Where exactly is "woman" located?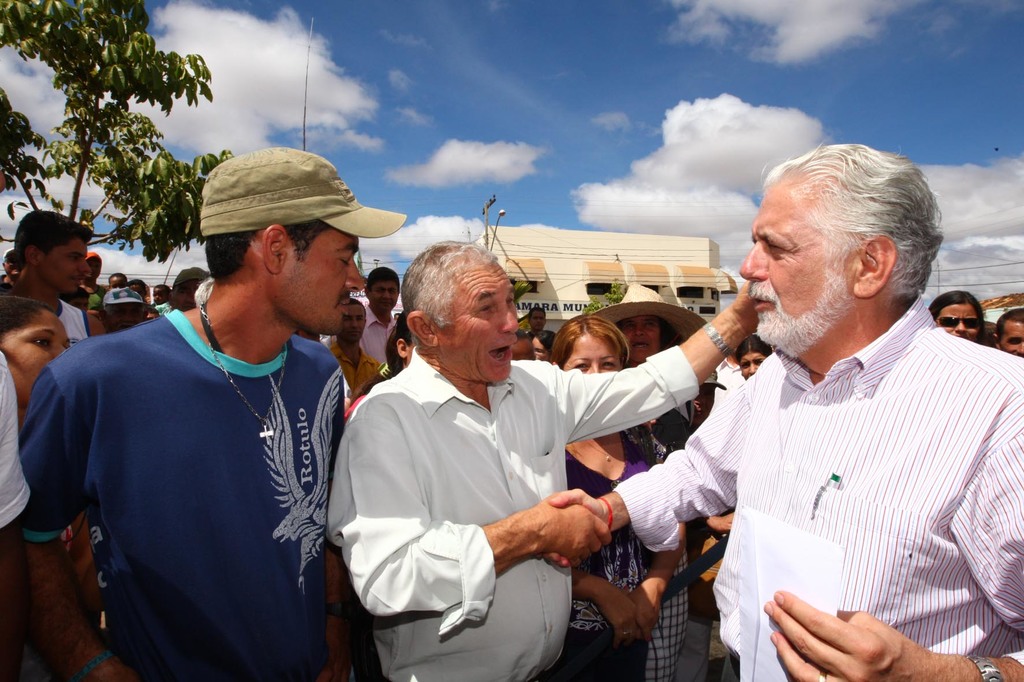
Its bounding box is region(0, 296, 74, 681).
